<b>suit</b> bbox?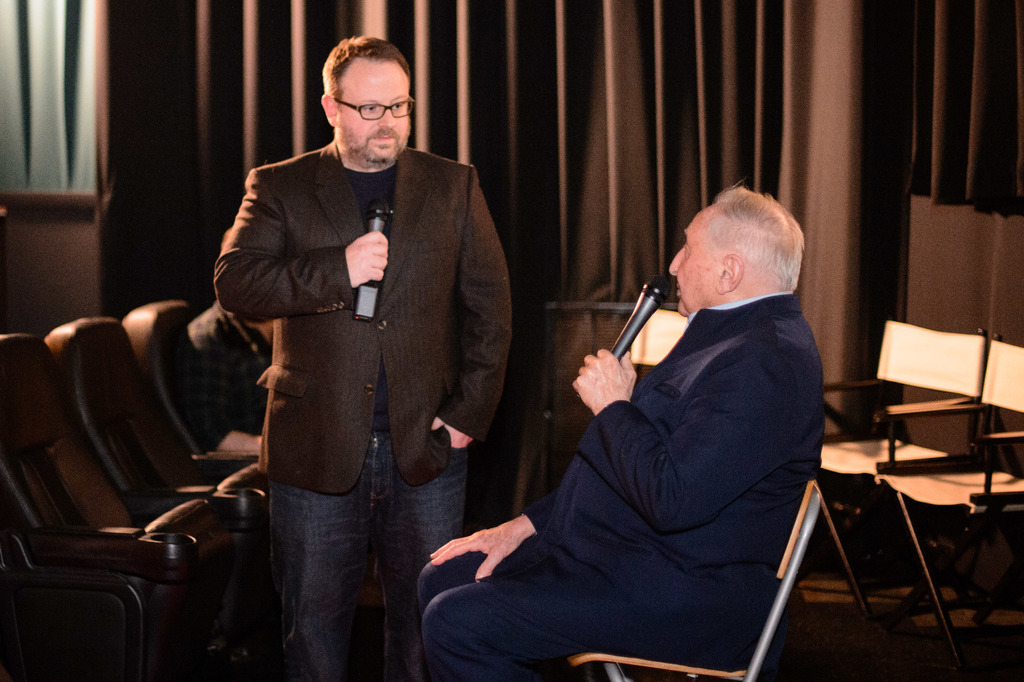
[437,197,845,672]
